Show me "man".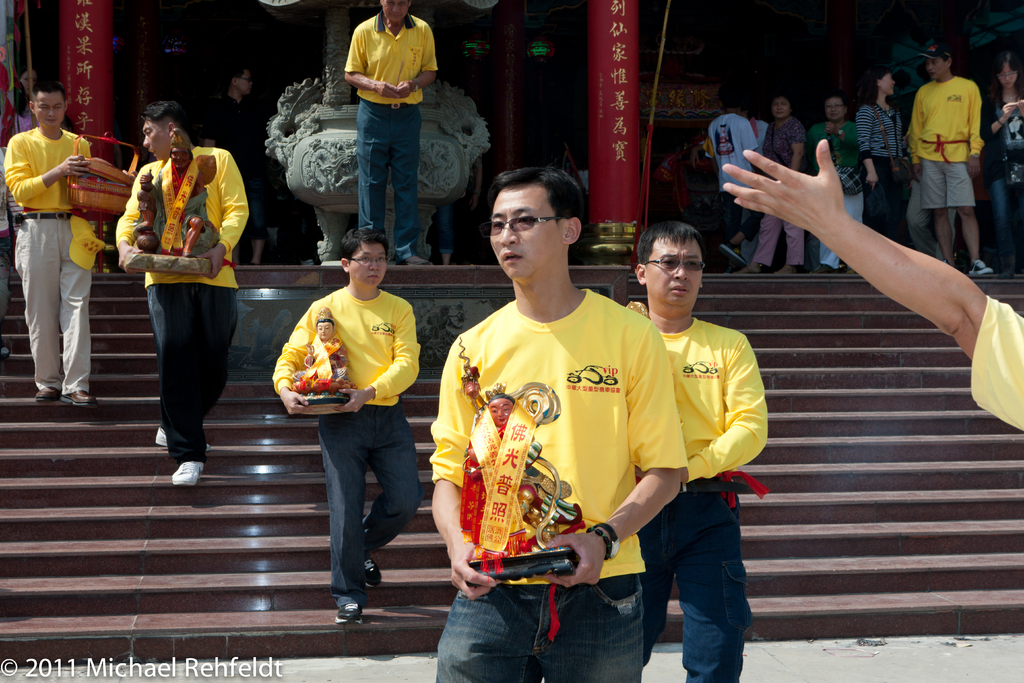
"man" is here: box=[6, 80, 95, 410].
